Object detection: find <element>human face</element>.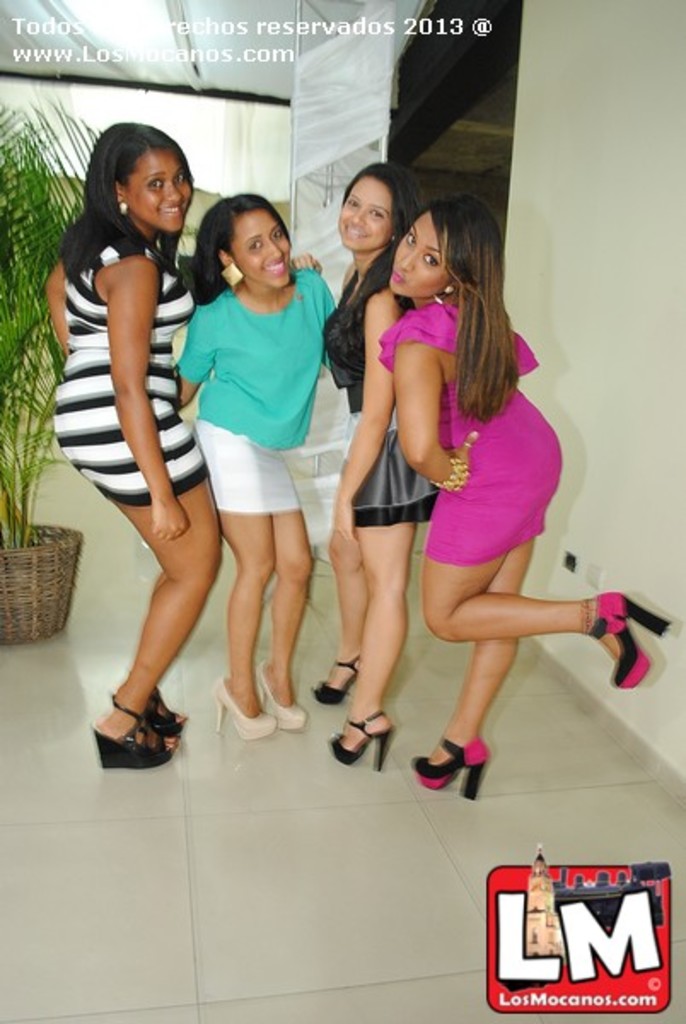
(235, 208, 294, 288).
